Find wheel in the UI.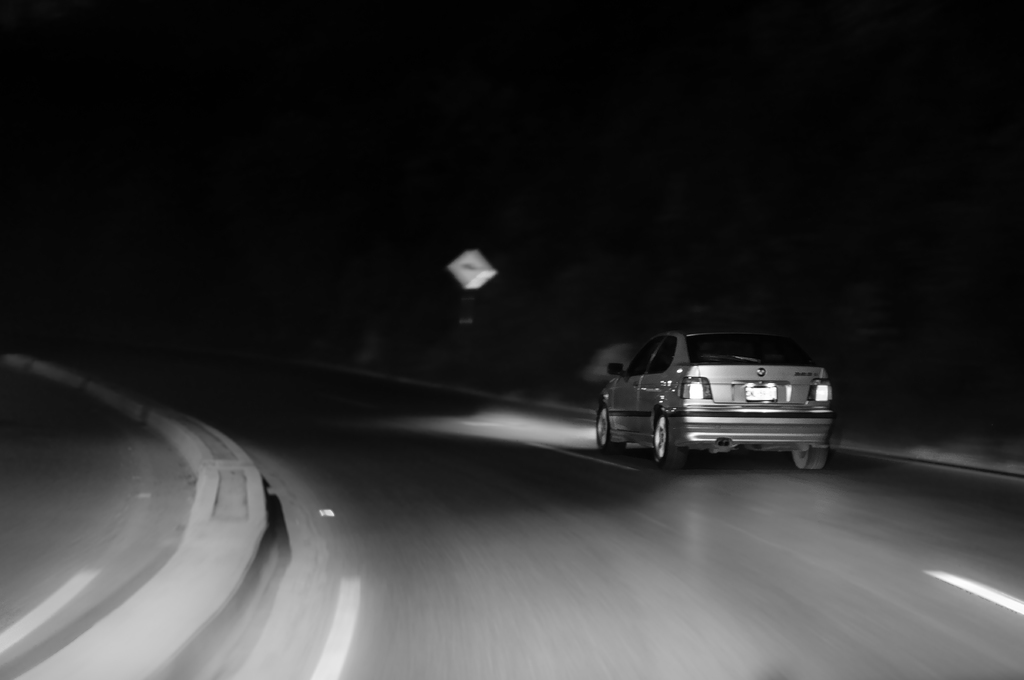
UI element at bbox=(596, 406, 609, 448).
